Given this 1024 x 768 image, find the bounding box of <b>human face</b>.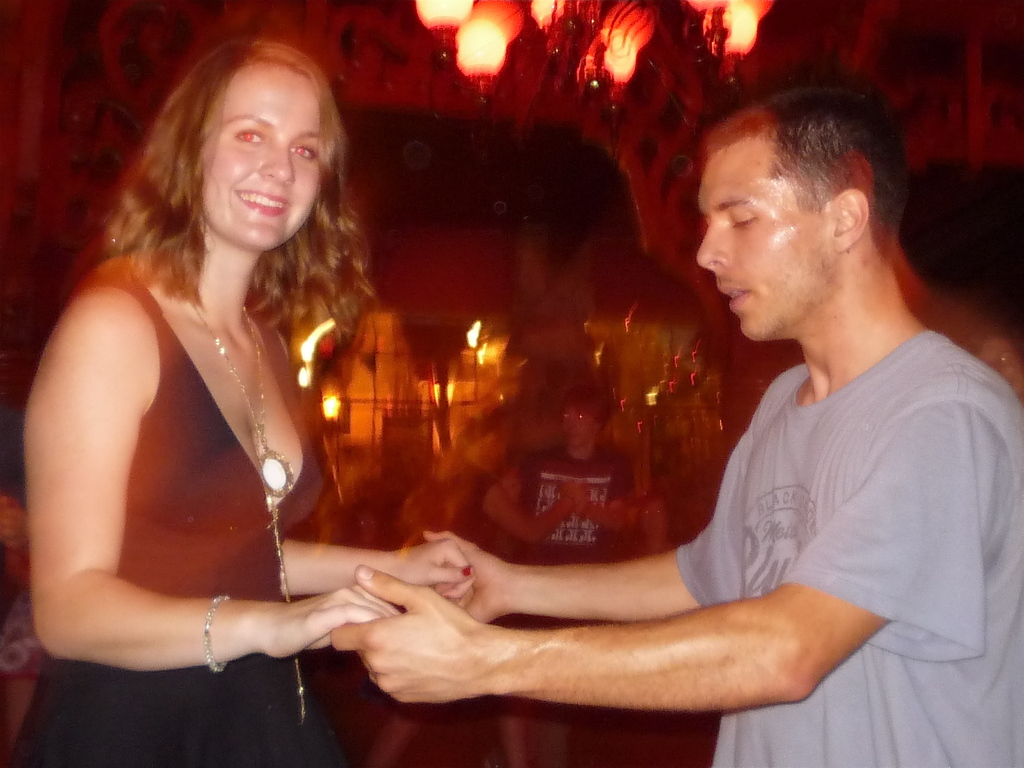
bbox(696, 138, 835, 343).
